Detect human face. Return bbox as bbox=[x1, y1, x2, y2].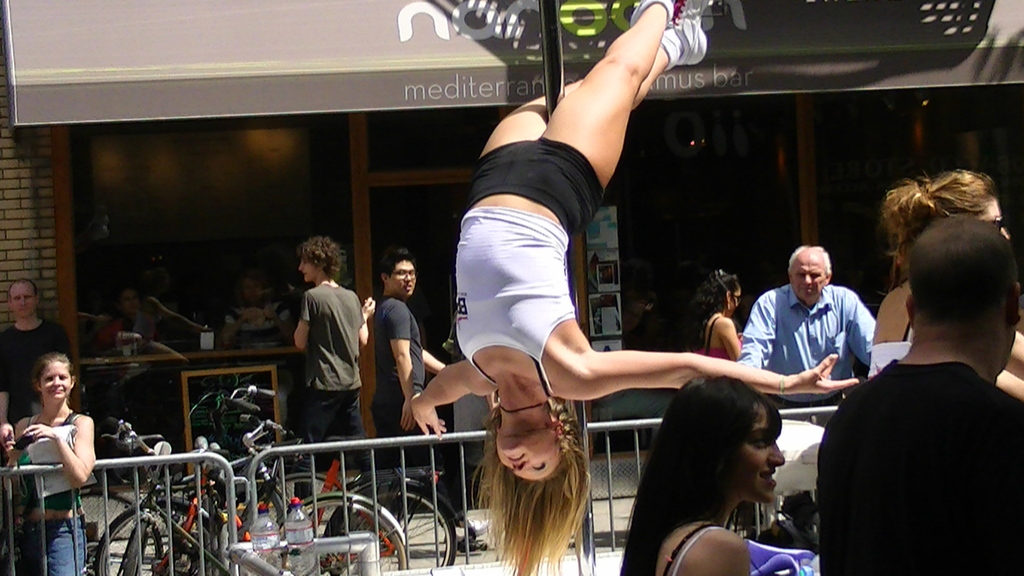
bbox=[495, 437, 559, 482].
